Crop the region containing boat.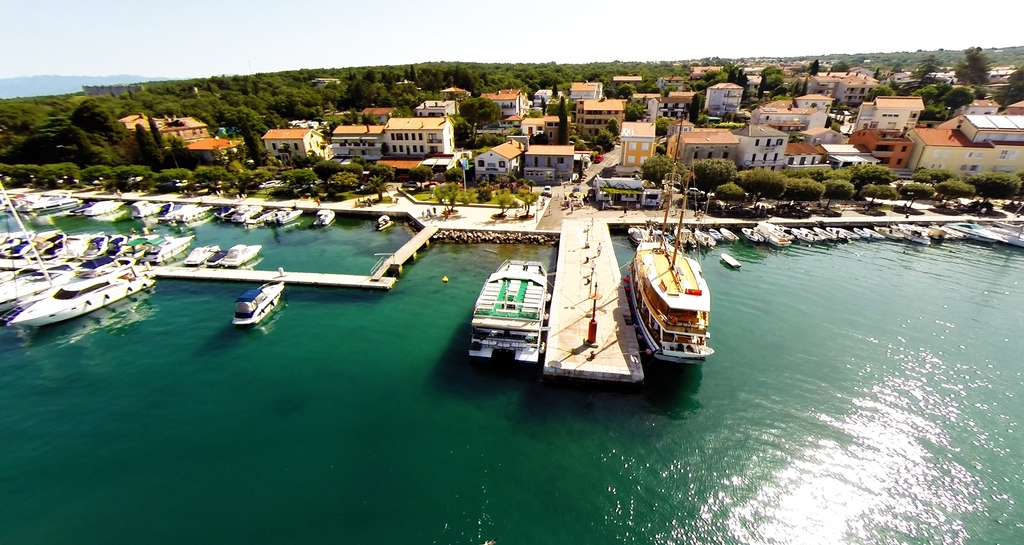
Crop region: <box>758,225,793,246</box>.
